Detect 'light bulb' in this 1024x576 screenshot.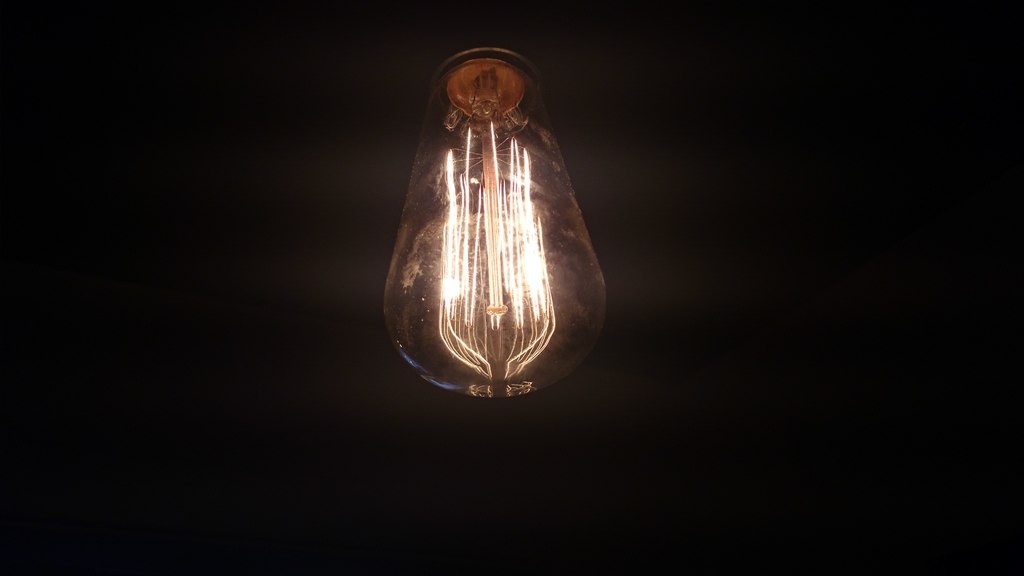
Detection: l=380, t=44, r=610, b=400.
